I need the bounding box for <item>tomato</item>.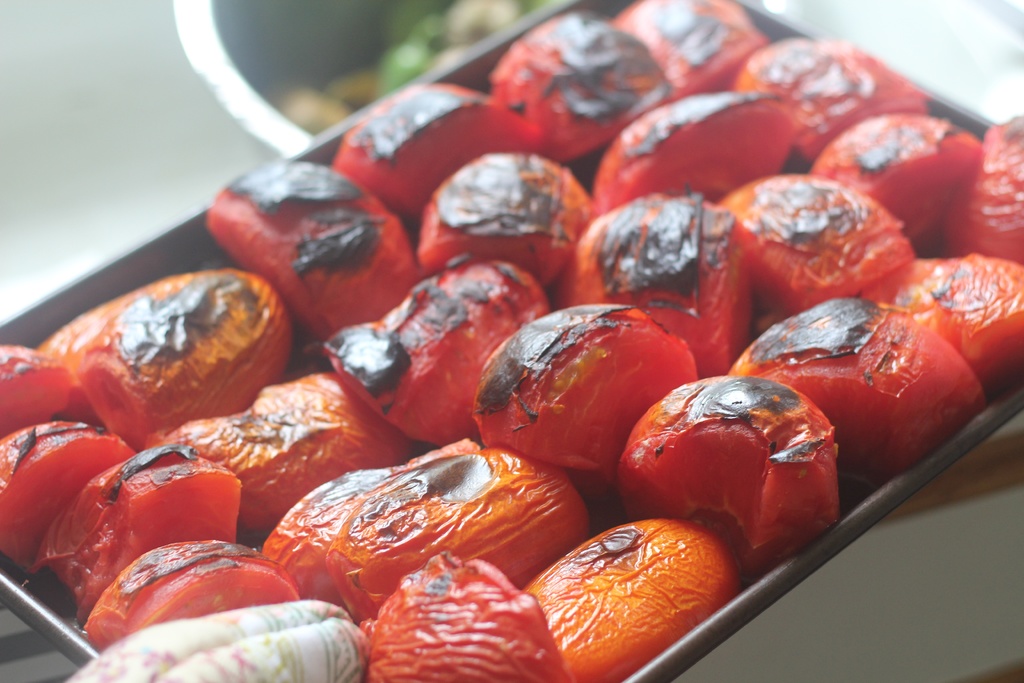
Here it is: [618, 395, 852, 565].
